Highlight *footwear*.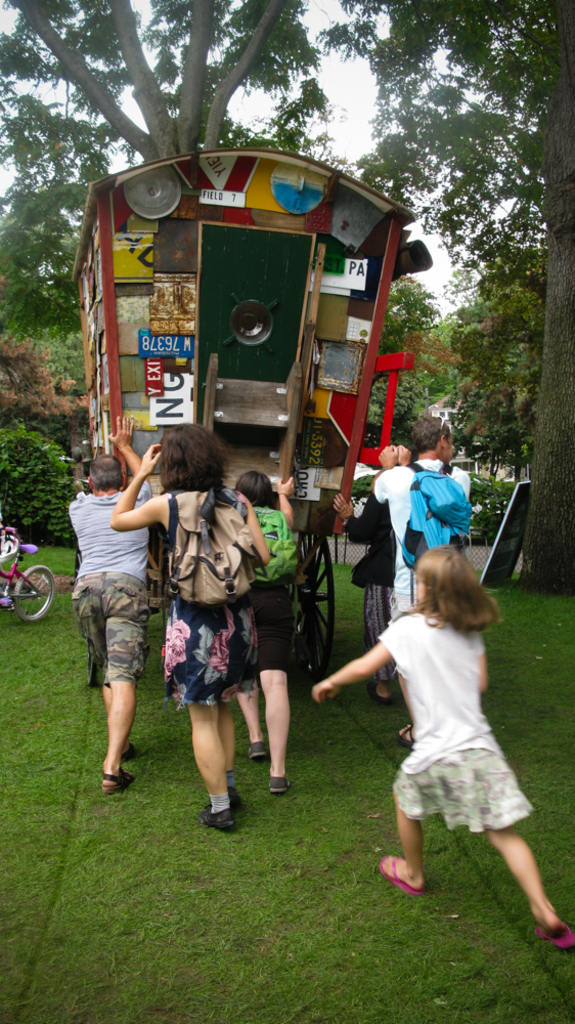
Highlighted region: <box>379,856,424,895</box>.
